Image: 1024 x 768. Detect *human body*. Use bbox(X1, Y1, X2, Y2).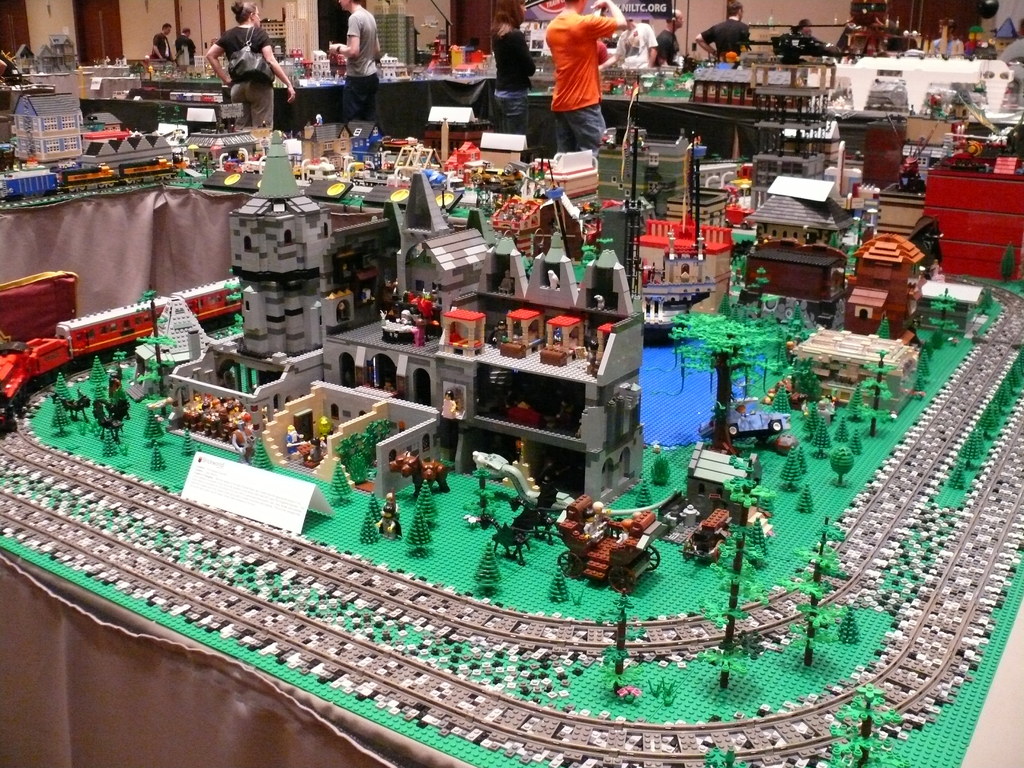
bbox(698, 1, 752, 68).
